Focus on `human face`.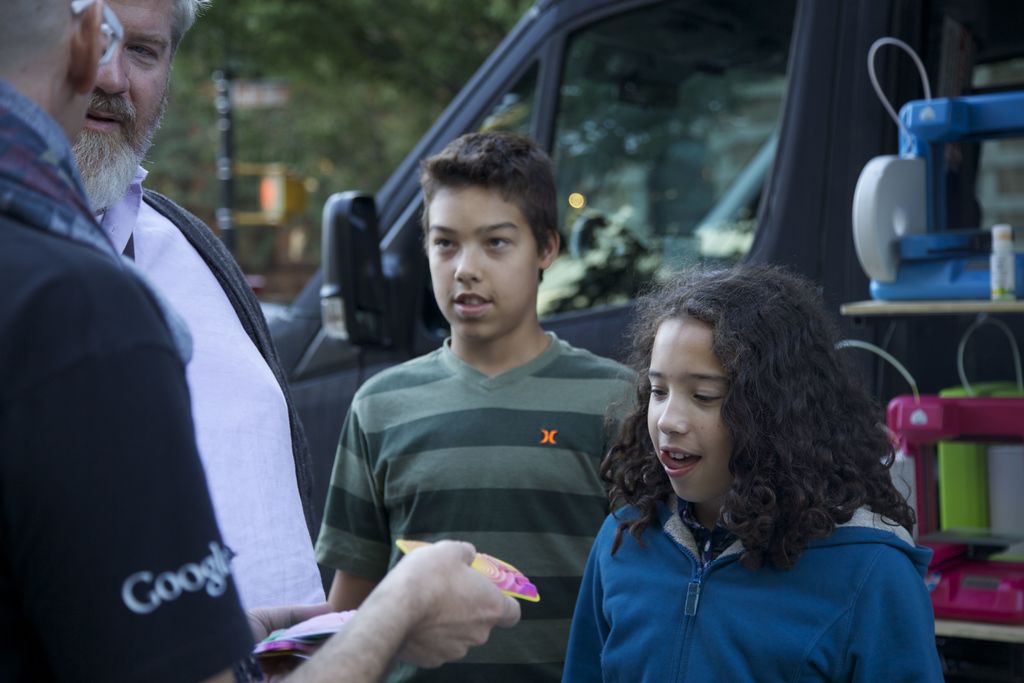
Focused at 79, 0, 175, 176.
